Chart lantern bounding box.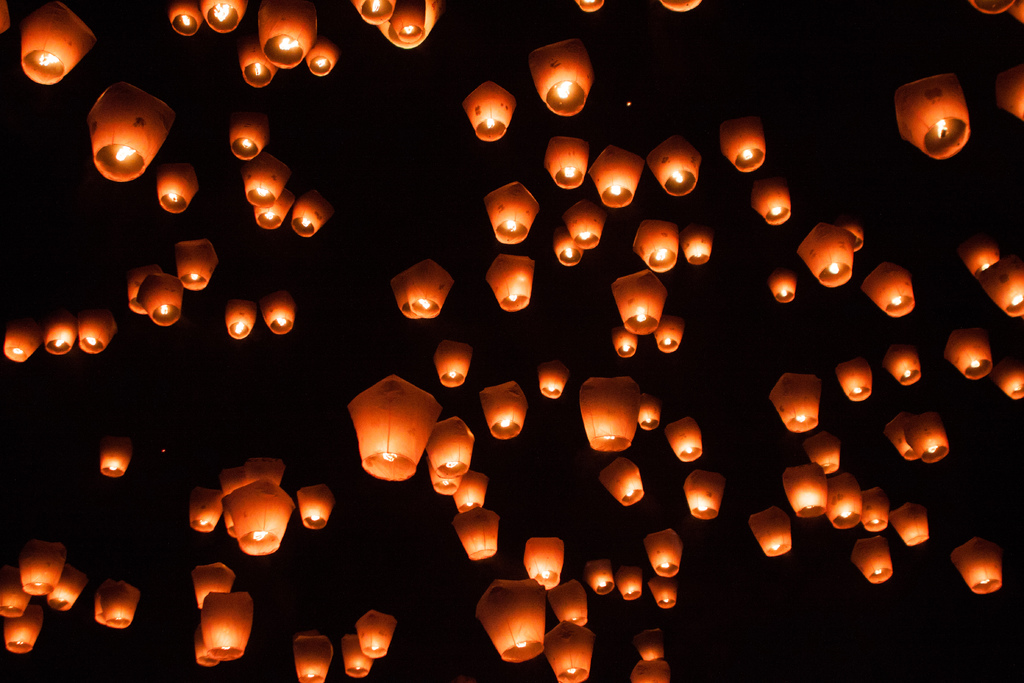
Charted: 636 628 665 658.
